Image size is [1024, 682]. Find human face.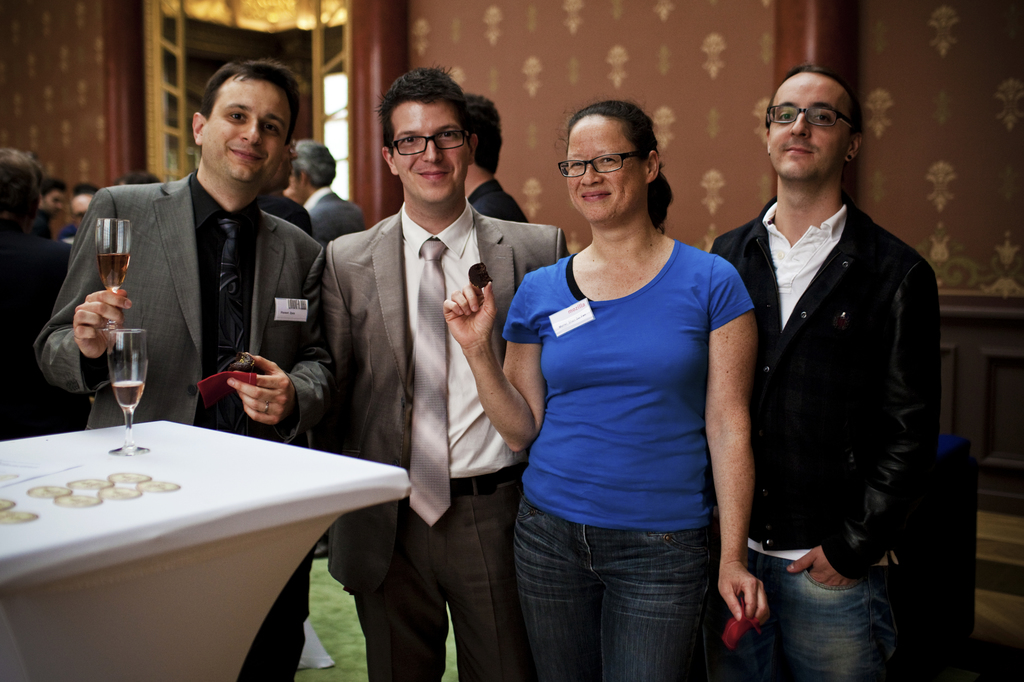
{"x1": 44, "y1": 182, "x2": 61, "y2": 216}.
